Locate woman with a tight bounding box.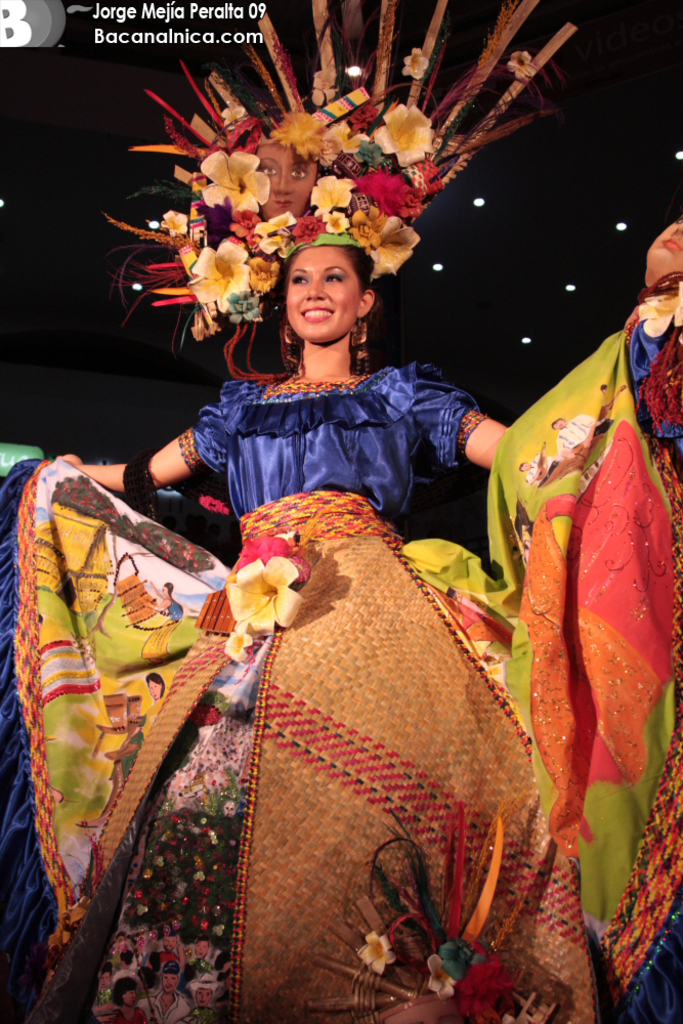
[x1=87, y1=142, x2=599, y2=993].
